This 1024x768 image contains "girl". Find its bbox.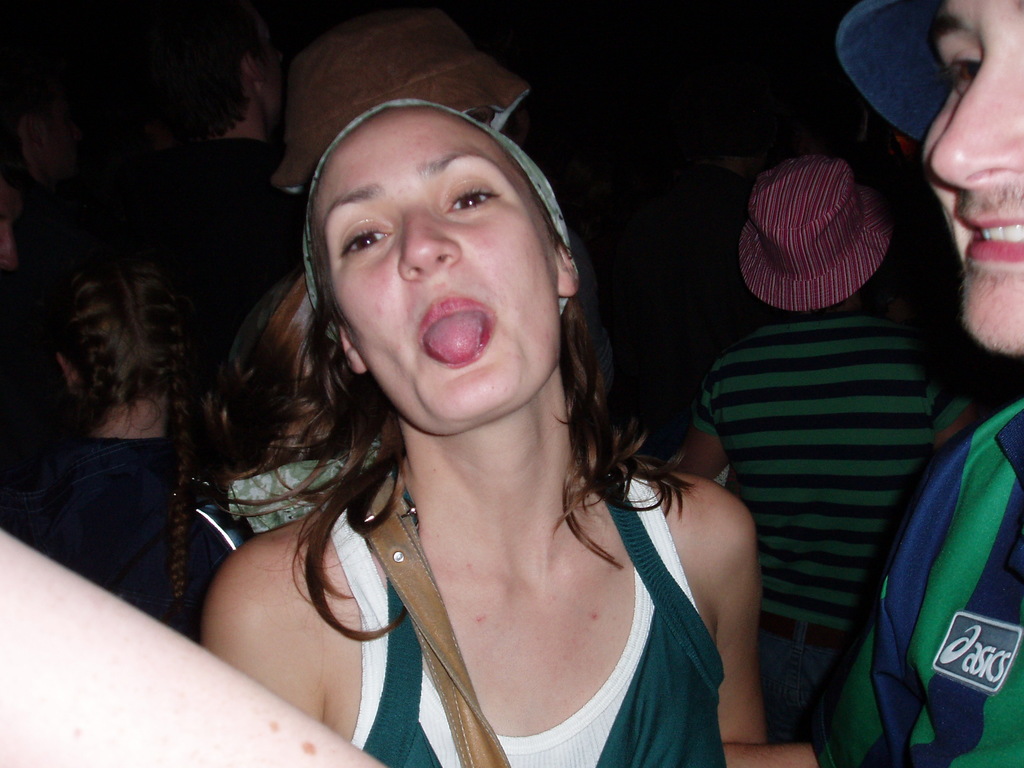
(x1=0, y1=237, x2=227, y2=642).
